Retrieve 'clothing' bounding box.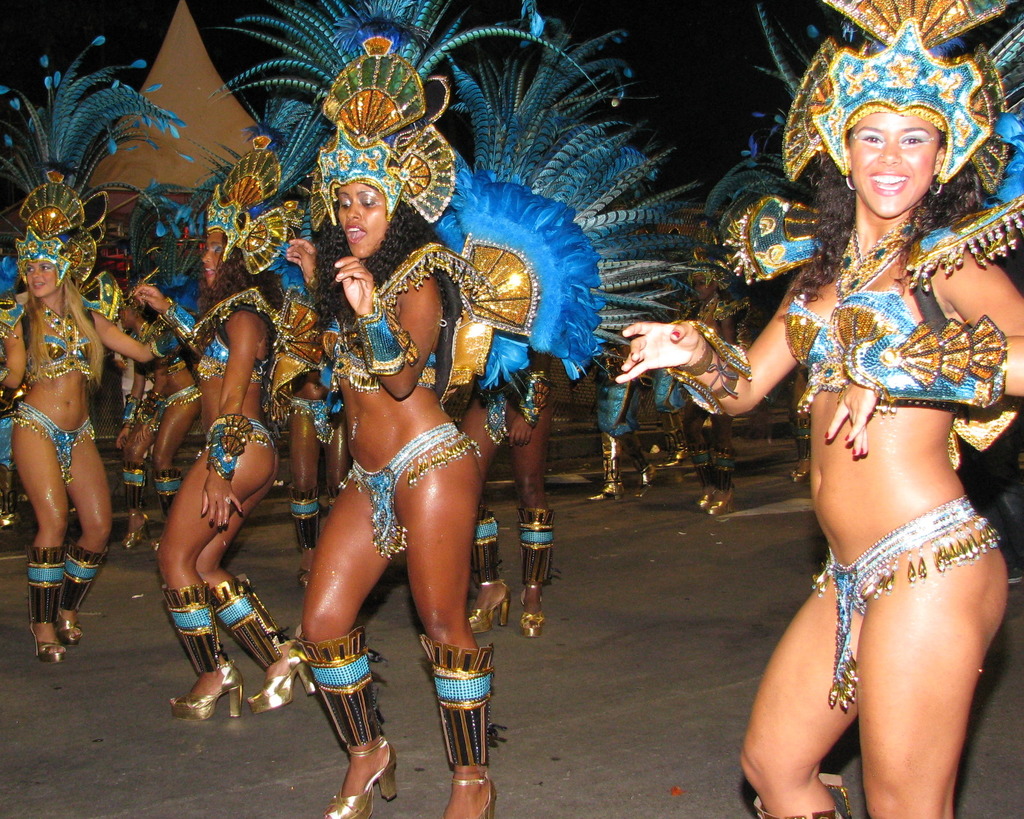
Bounding box: locate(336, 424, 484, 563).
